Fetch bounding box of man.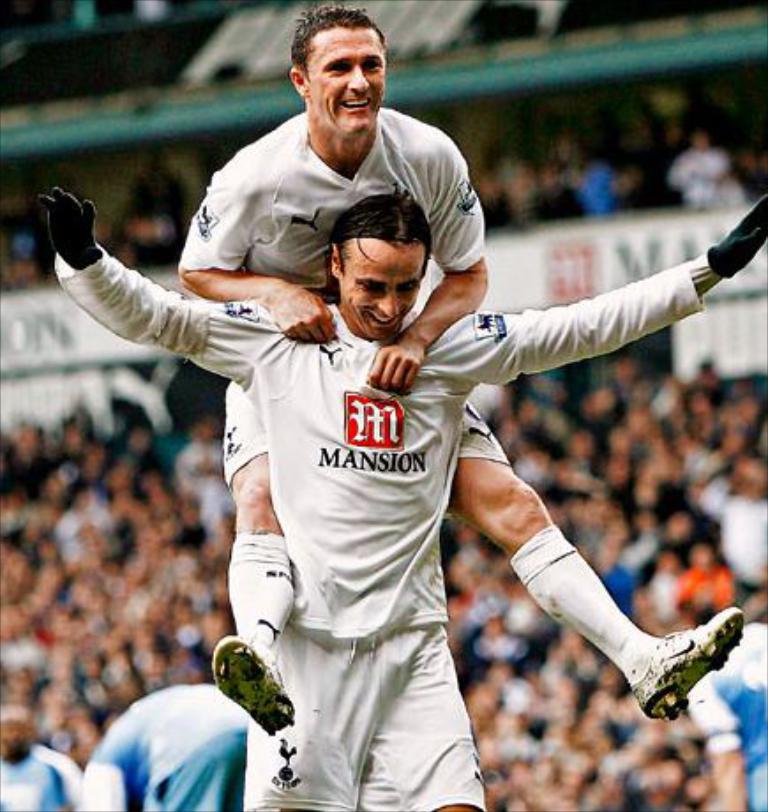
Bbox: {"x1": 683, "y1": 620, "x2": 766, "y2": 810}.
